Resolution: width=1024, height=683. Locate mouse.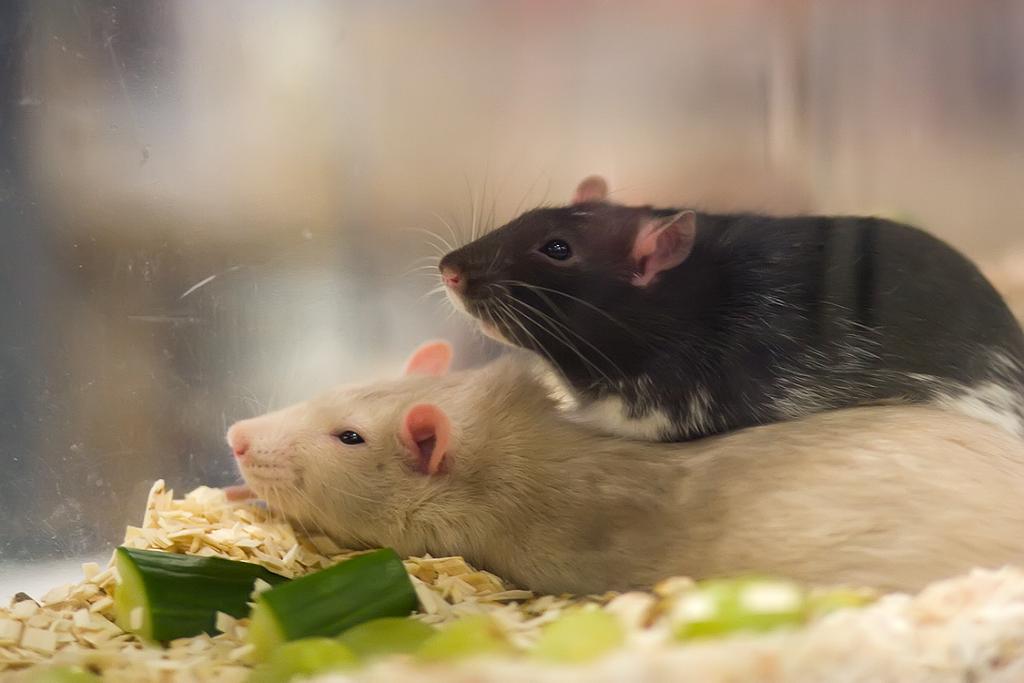
219 339 1023 601.
